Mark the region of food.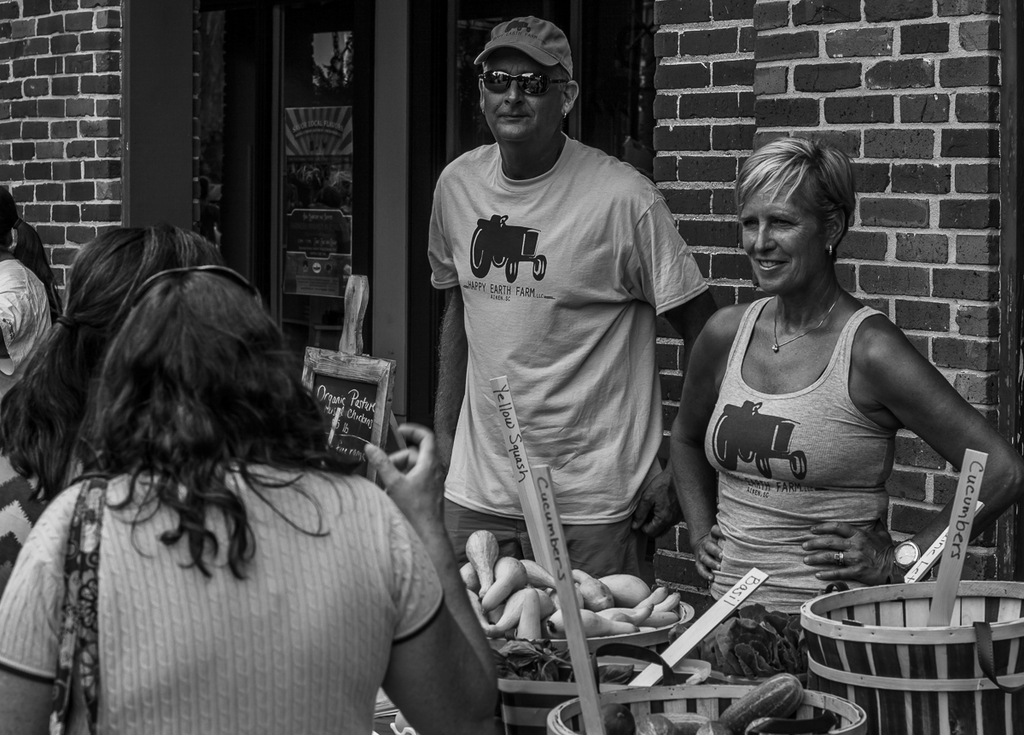
Region: rect(688, 599, 812, 682).
